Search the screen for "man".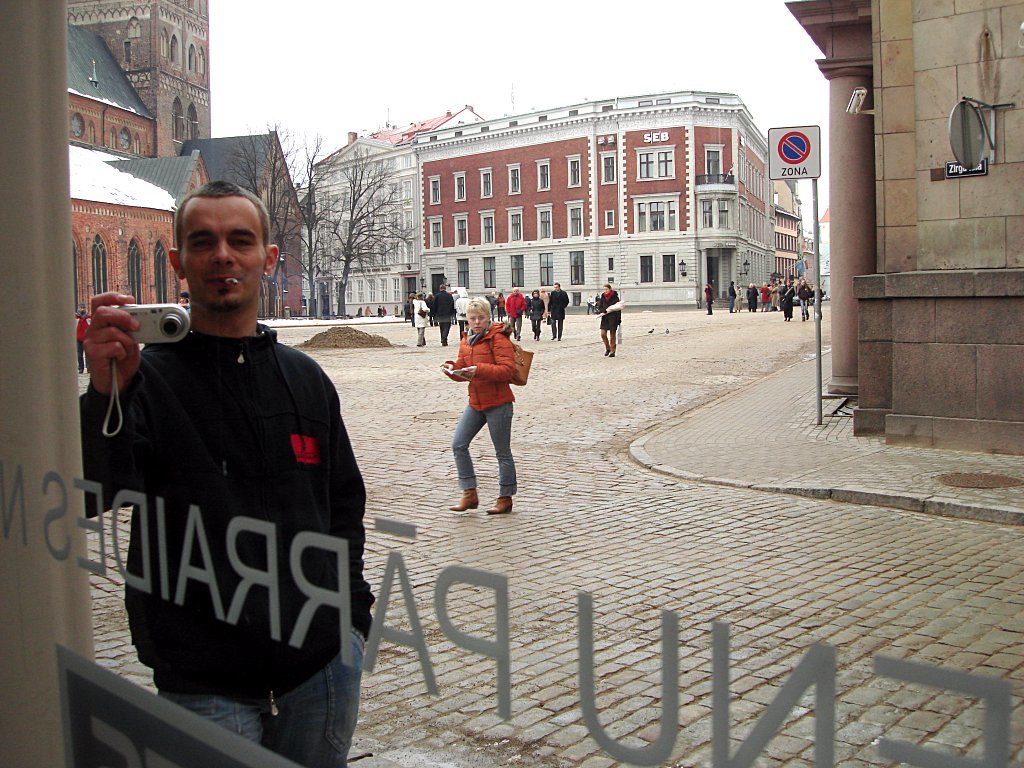
Found at <box>730,283,732,313</box>.
